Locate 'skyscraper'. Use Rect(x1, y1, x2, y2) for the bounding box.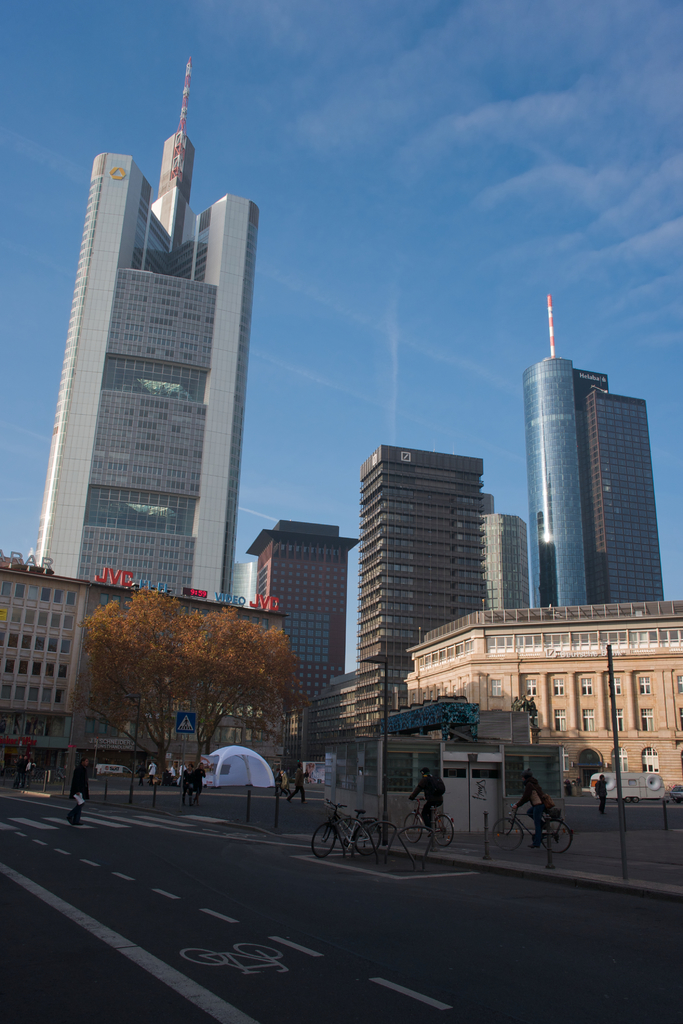
Rect(351, 435, 535, 679).
